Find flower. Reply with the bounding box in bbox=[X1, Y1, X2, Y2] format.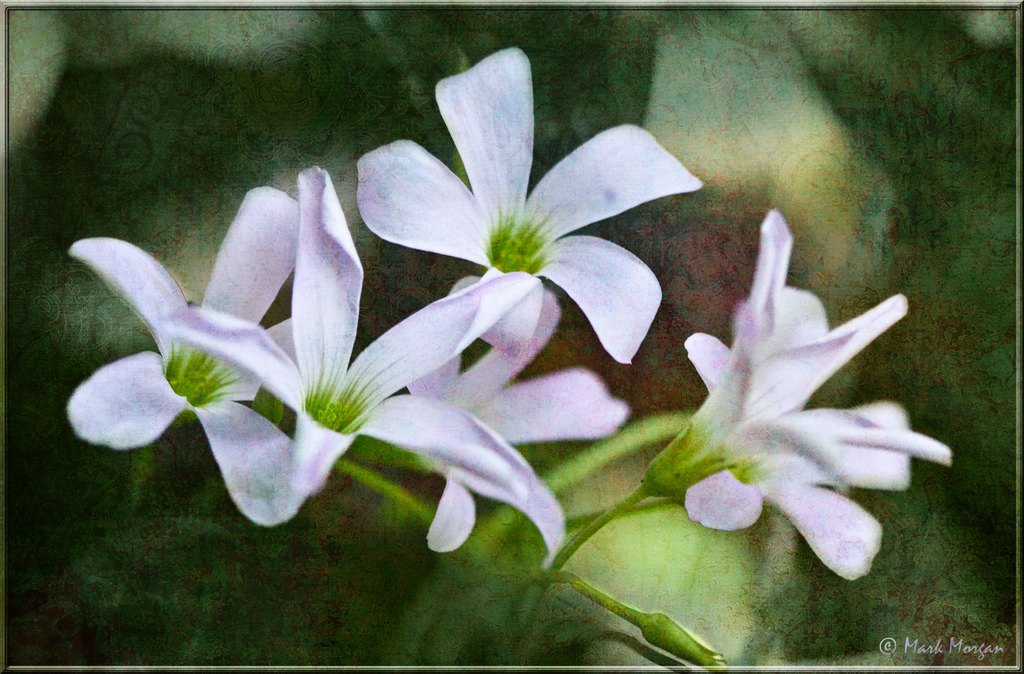
bbox=[399, 270, 641, 565].
